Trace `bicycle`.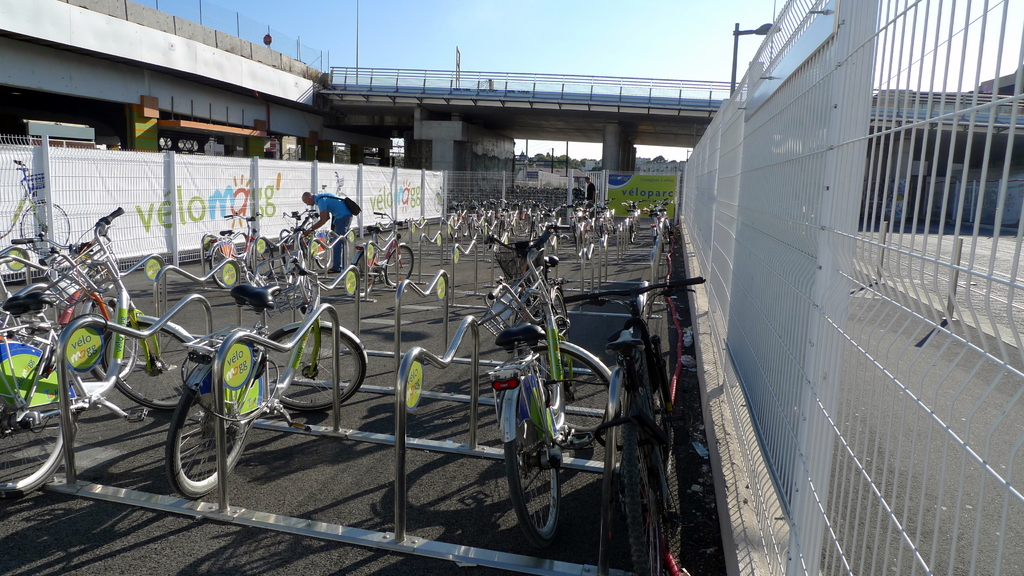
Traced to <bbox>648, 204, 670, 252</bbox>.
